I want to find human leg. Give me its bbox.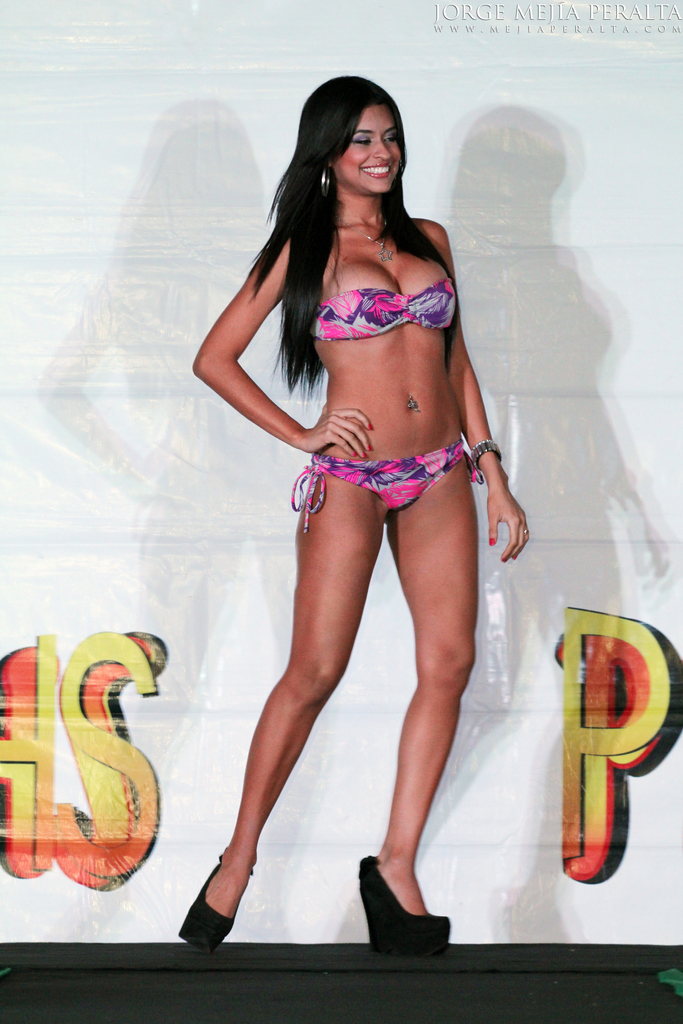
[186,468,380,949].
